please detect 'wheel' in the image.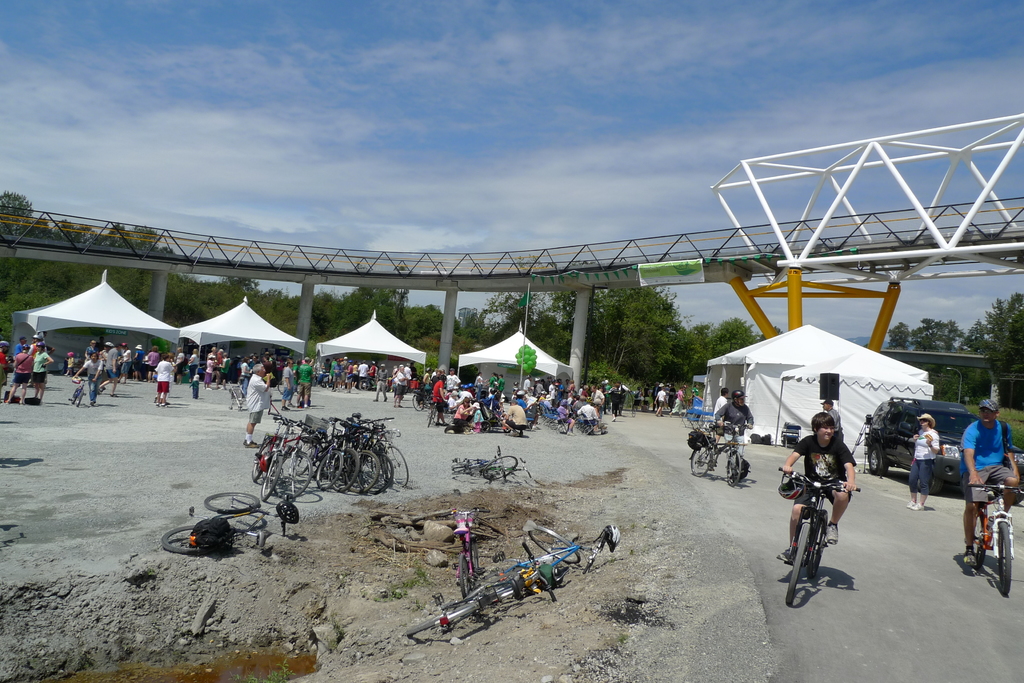
region(70, 390, 76, 404).
